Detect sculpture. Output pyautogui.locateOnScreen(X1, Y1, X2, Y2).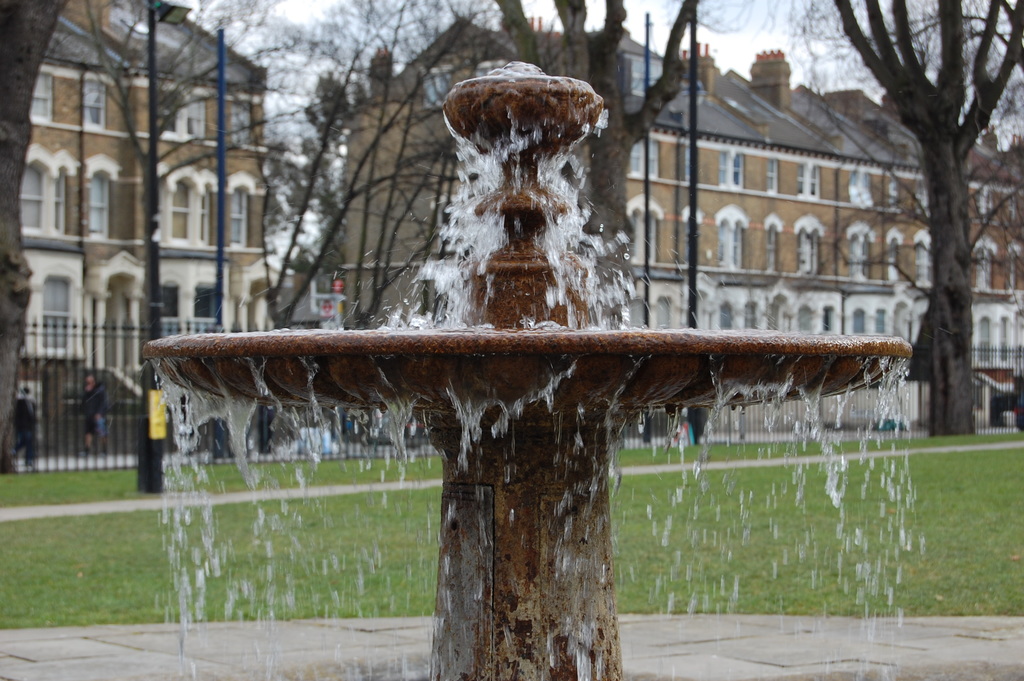
pyautogui.locateOnScreen(142, 63, 924, 680).
